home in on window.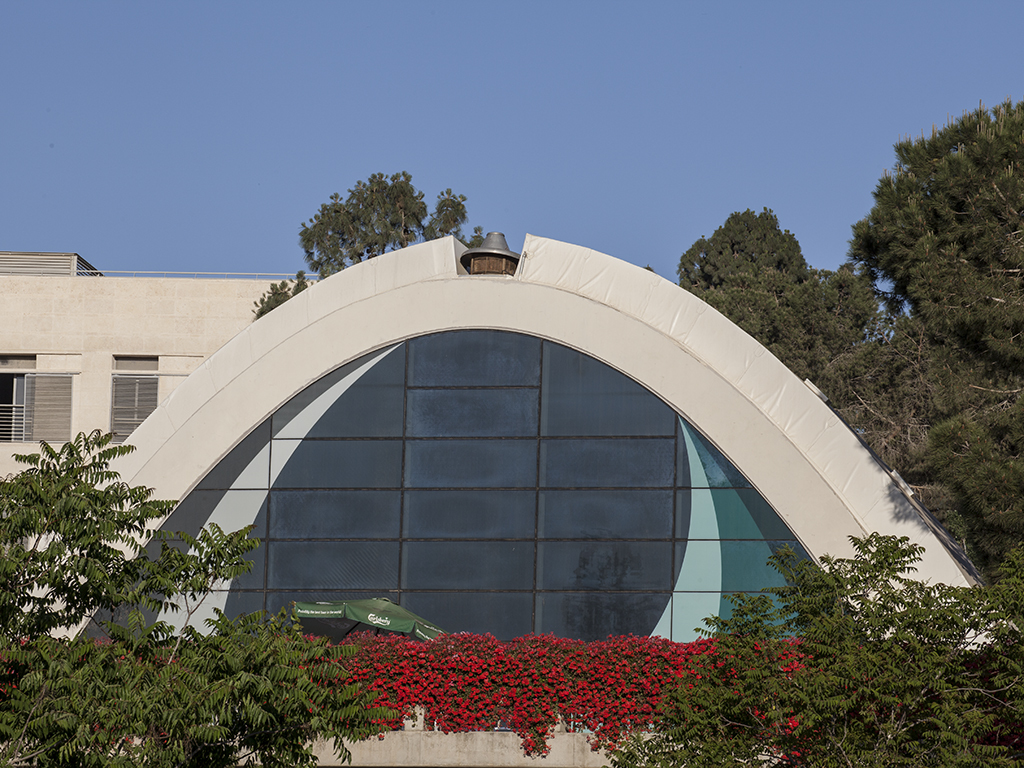
Homed in at (left=0, top=369, right=70, bottom=447).
